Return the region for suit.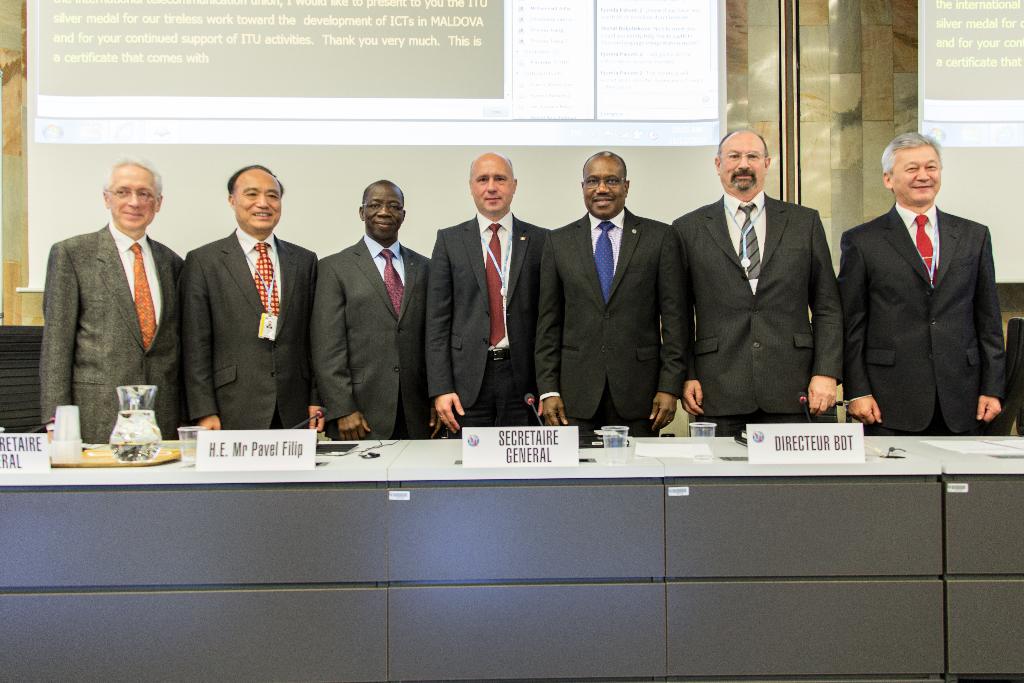
[678,120,852,443].
